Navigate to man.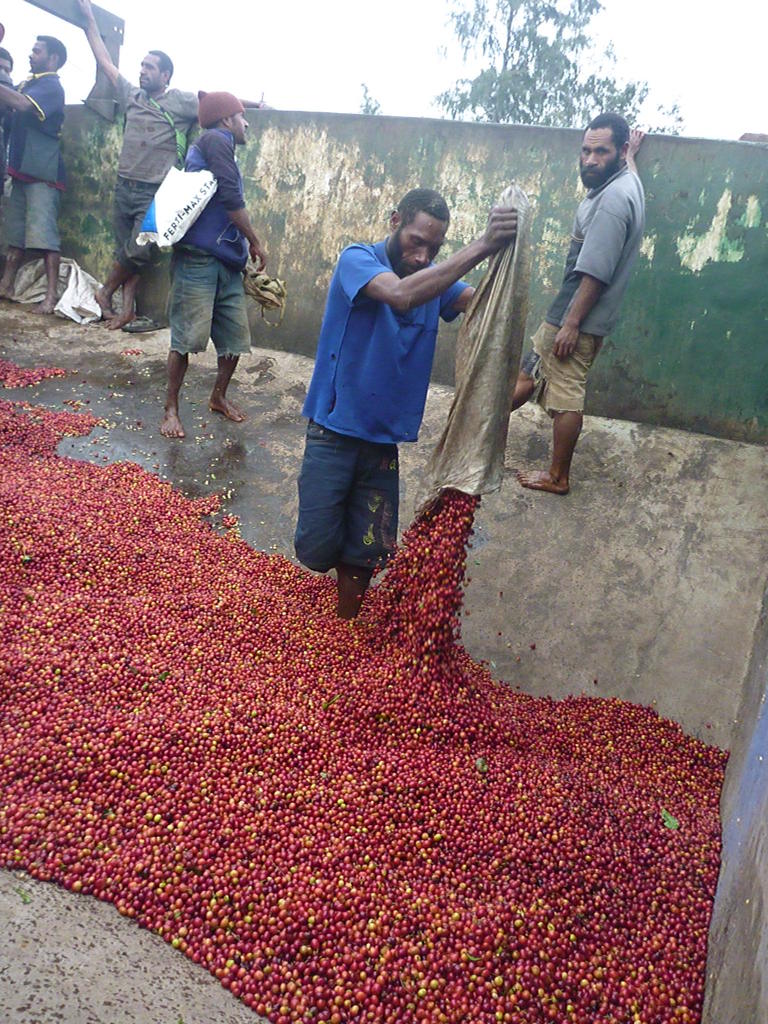
Navigation target: <bbox>0, 34, 60, 316</bbox>.
